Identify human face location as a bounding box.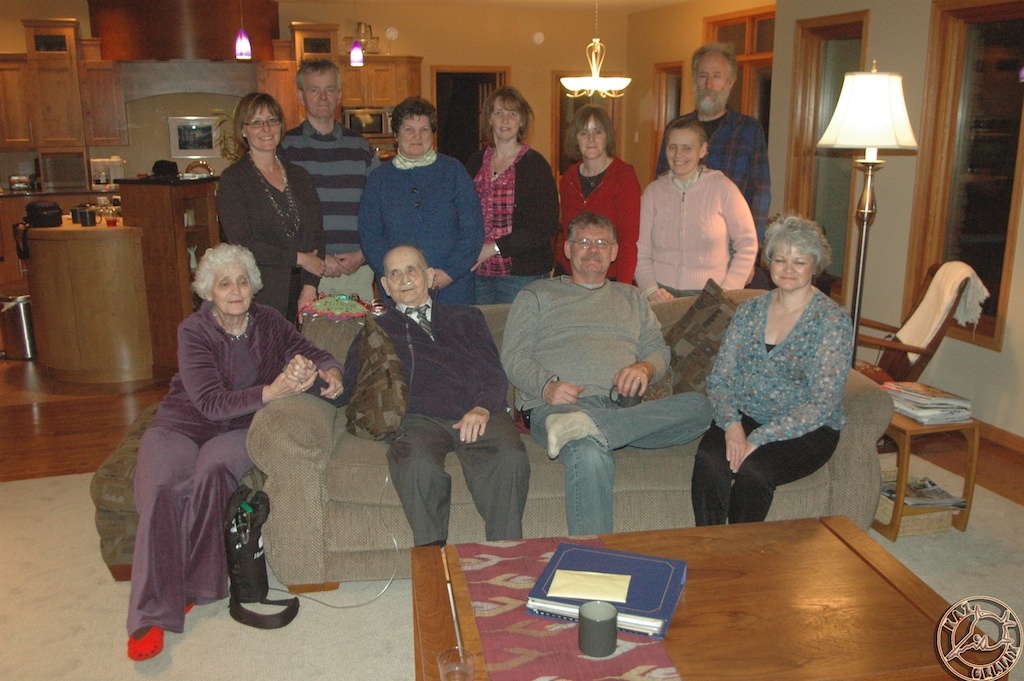
detection(495, 102, 521, 140).
